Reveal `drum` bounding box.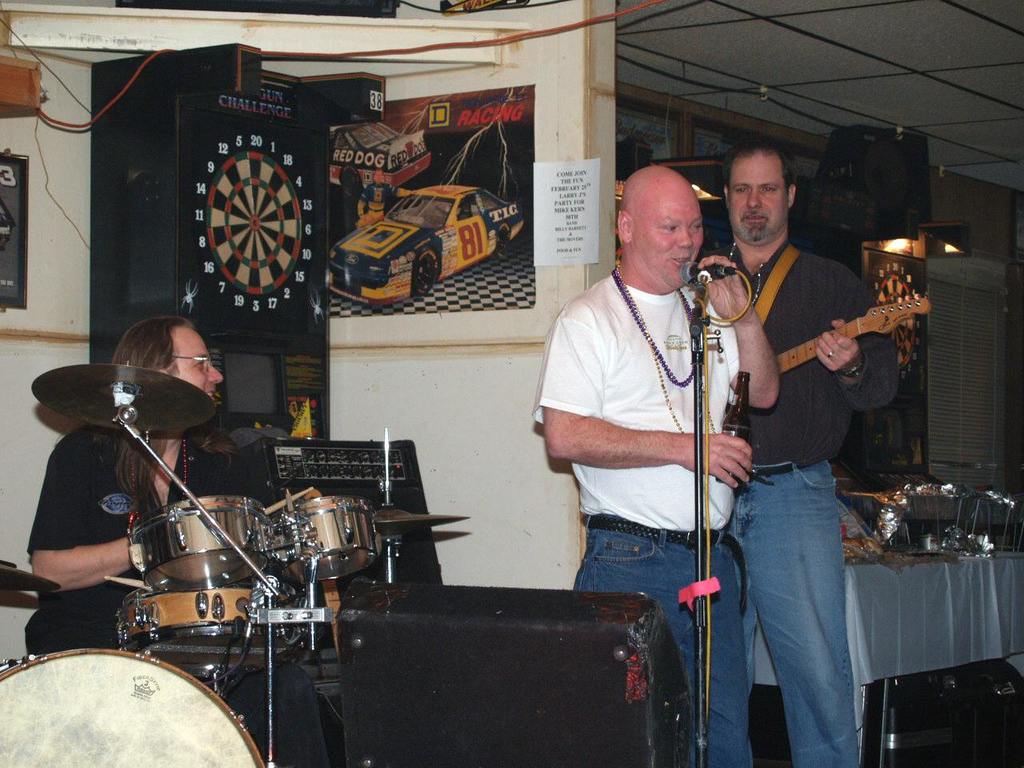
Revealed: locate(129, 495, 274, 586).
